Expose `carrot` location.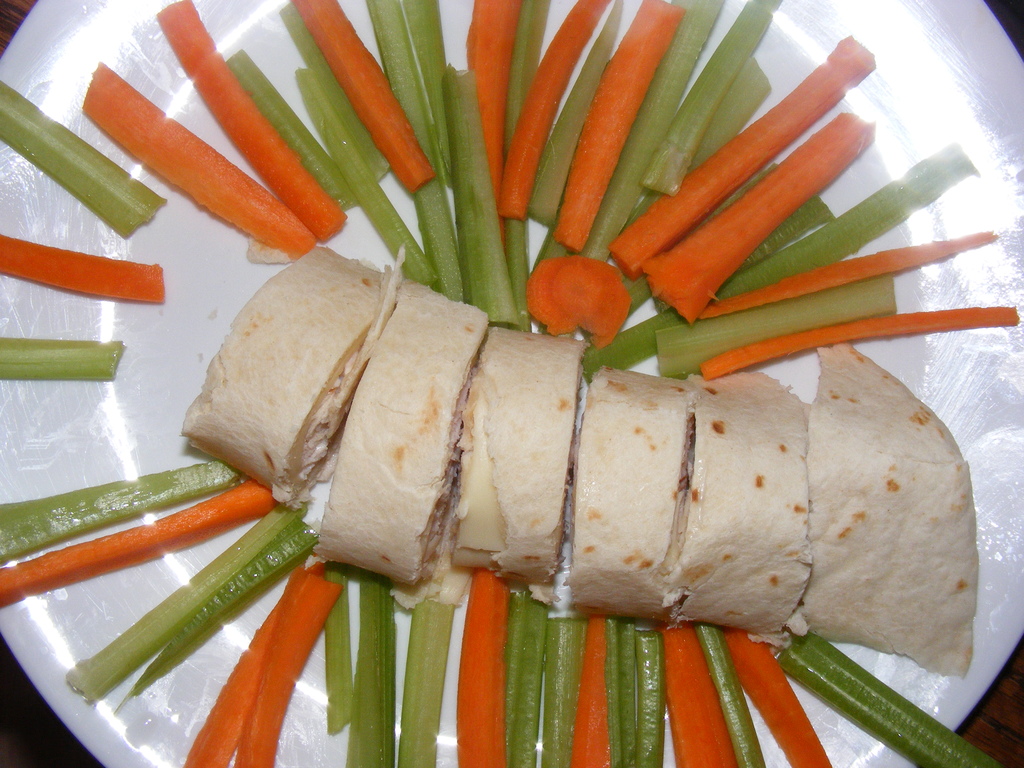
Exposed at (left=727, top=627, right=831, bottom=767).
